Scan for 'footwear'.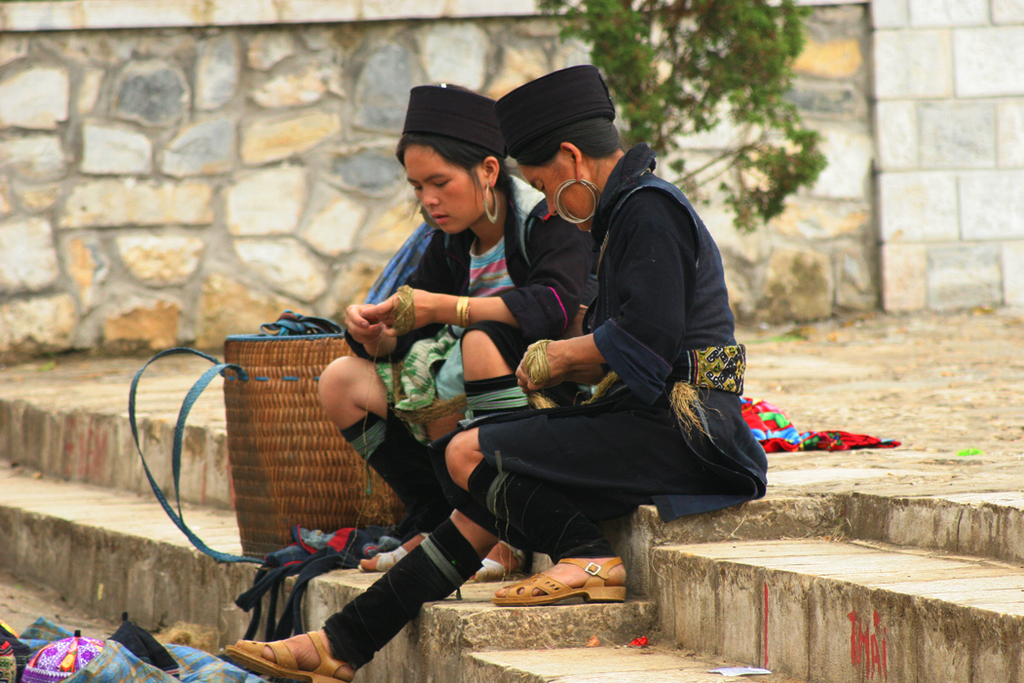
Scan result: [left=483, top=559, right=637, bottom=612].
